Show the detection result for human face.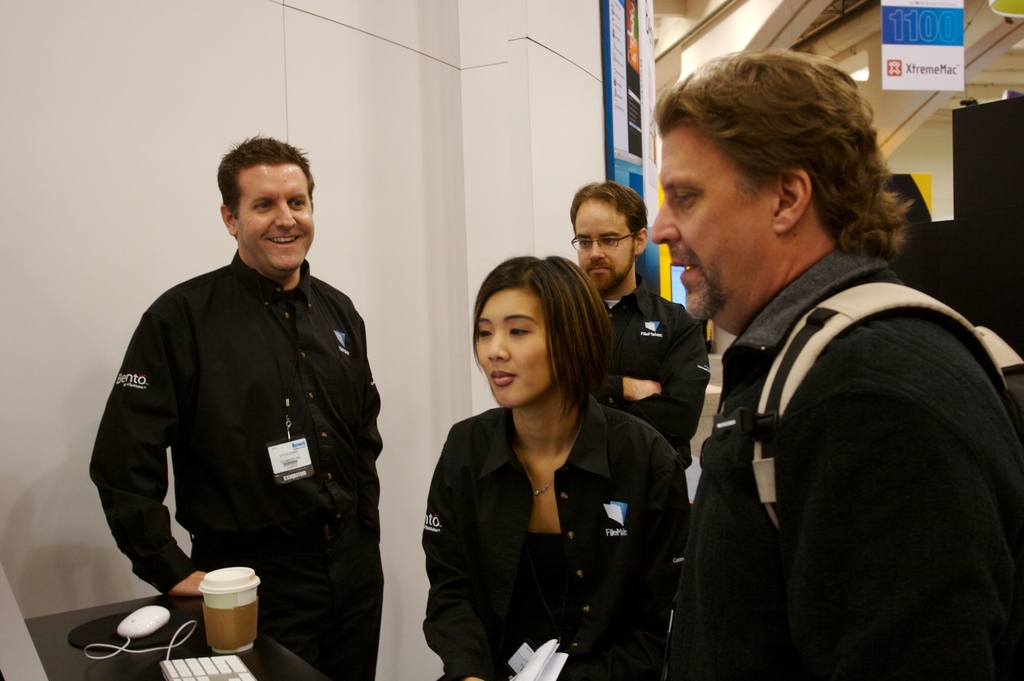
BBox(575, 198, 636, 292).
